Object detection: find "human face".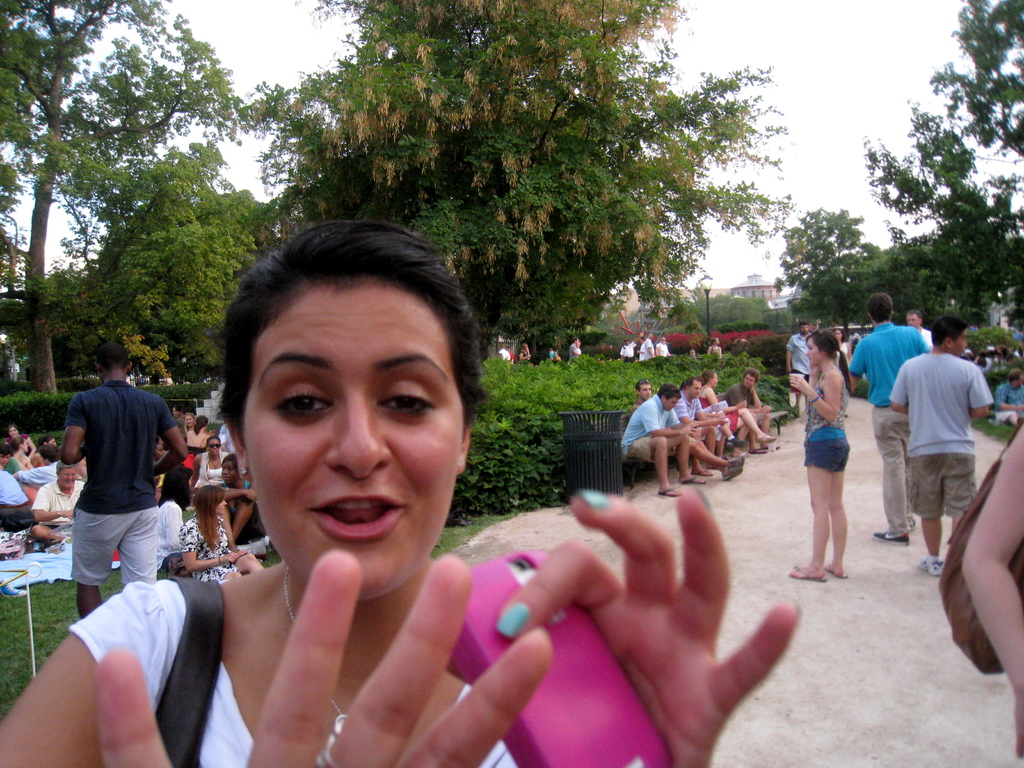
689, 377, 702, 399.
